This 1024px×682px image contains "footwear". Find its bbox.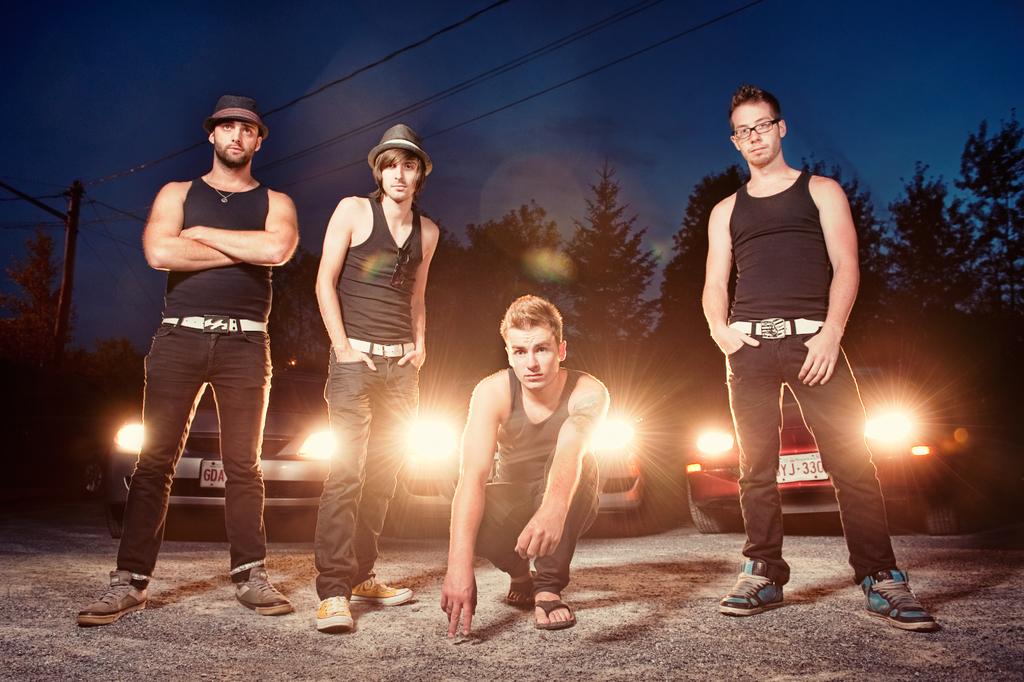
(left=223, top=559, right=289, bottom=619).
